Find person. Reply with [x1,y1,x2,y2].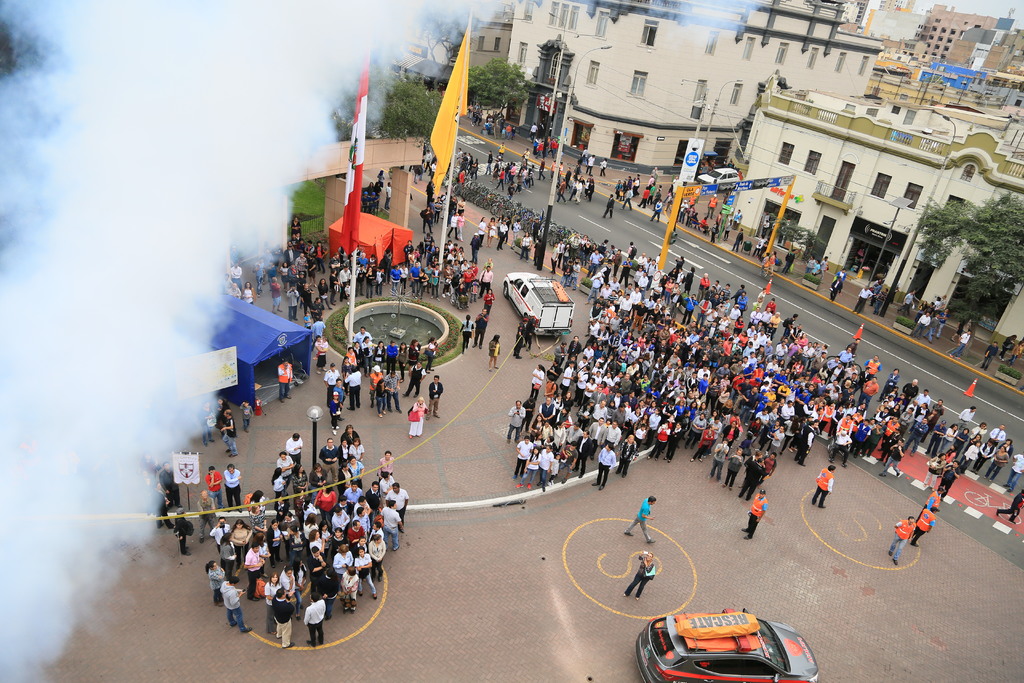
[207,422,404,644].
